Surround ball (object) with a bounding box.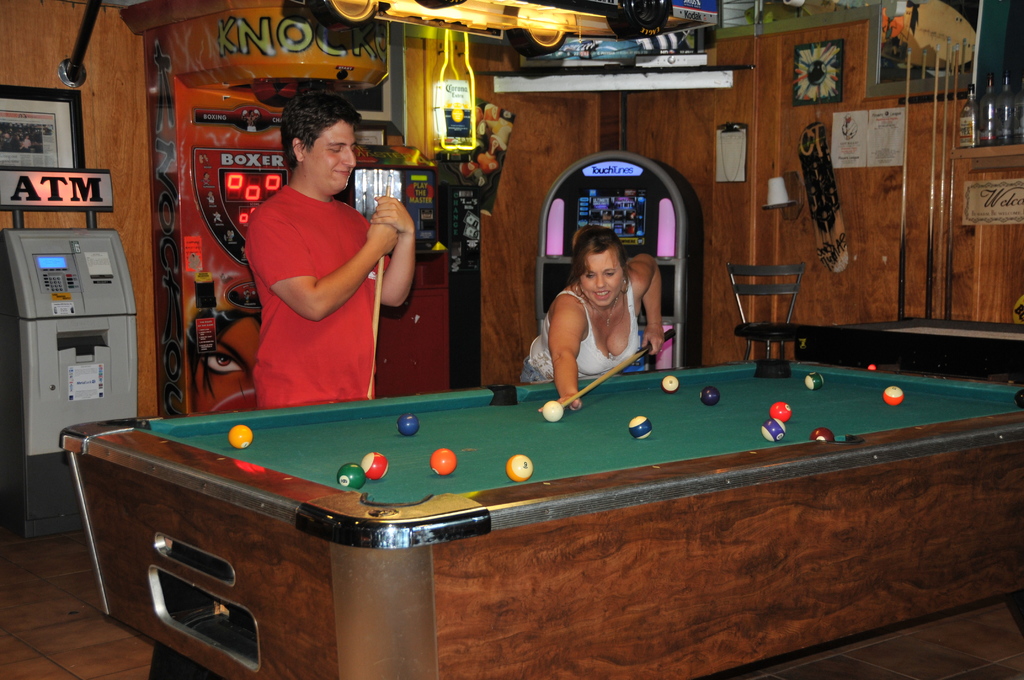
<bbox>812, 429, 834, 444</bbox>.
